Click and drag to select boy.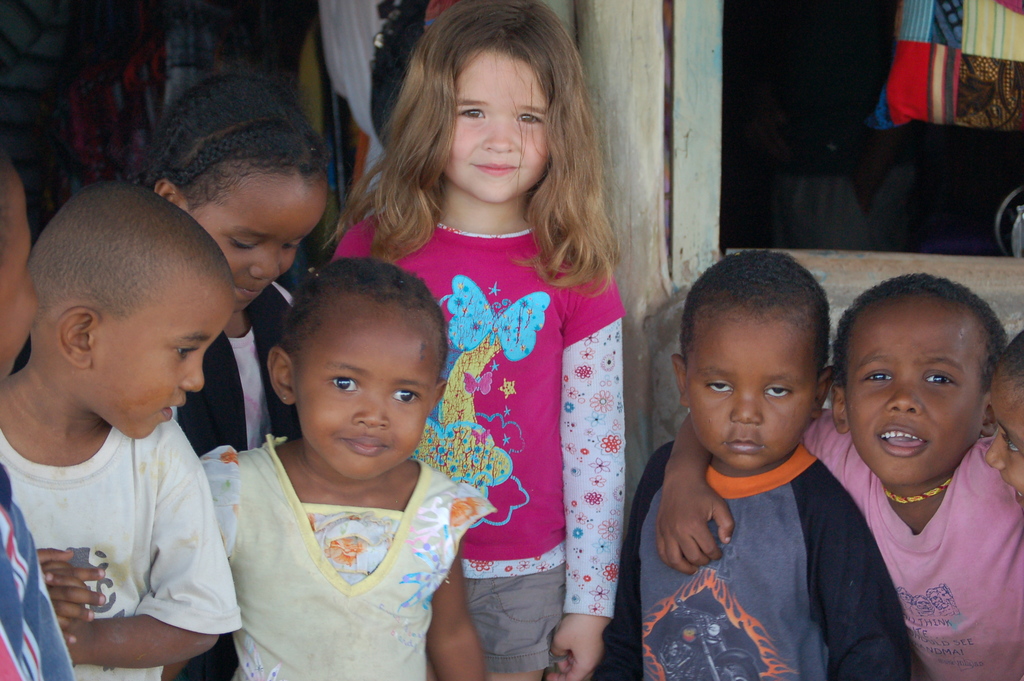
Selection: (x1=602, y1=243, x2=910, y2=680).
